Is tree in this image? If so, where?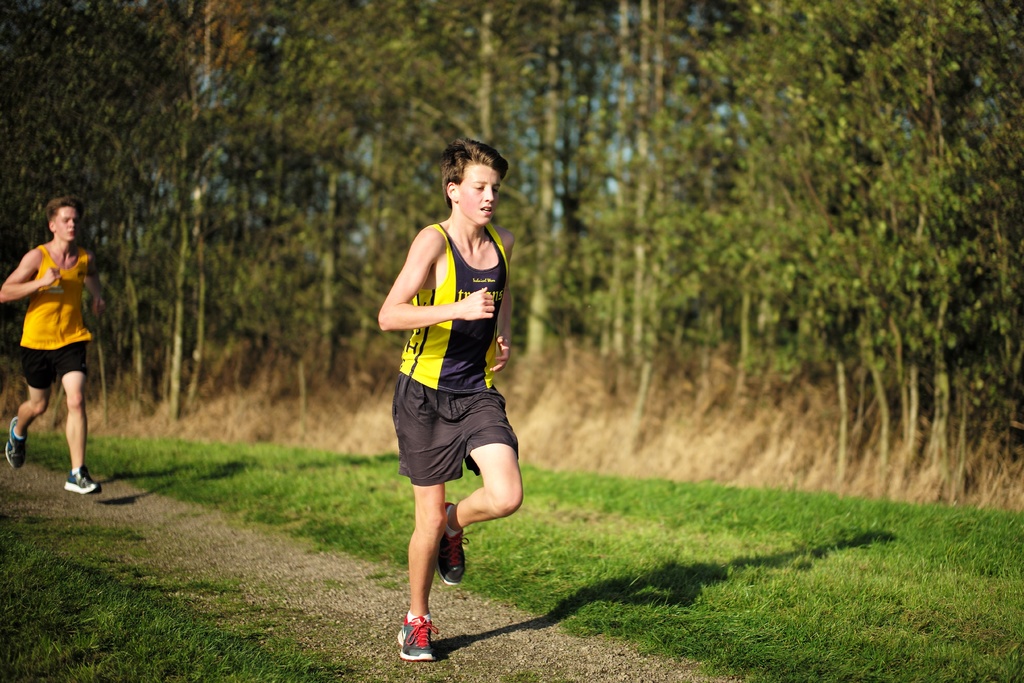
Yes, at locate(87, 0, 301, 431).
